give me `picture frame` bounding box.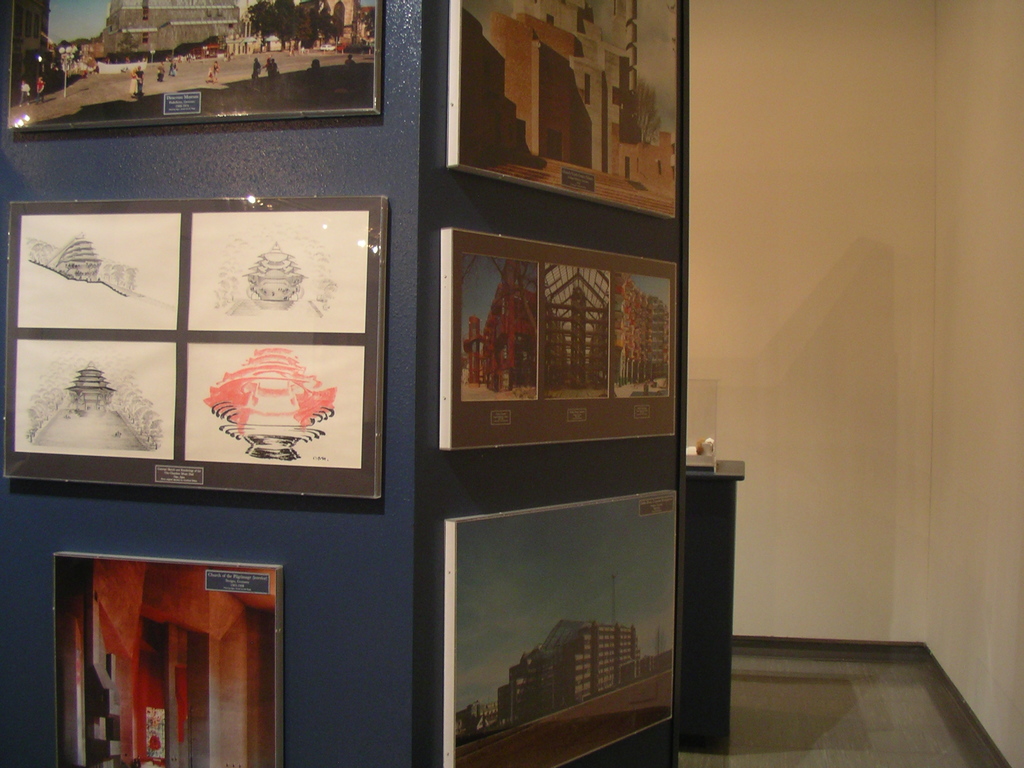
box(5, 196, 387, 500).
